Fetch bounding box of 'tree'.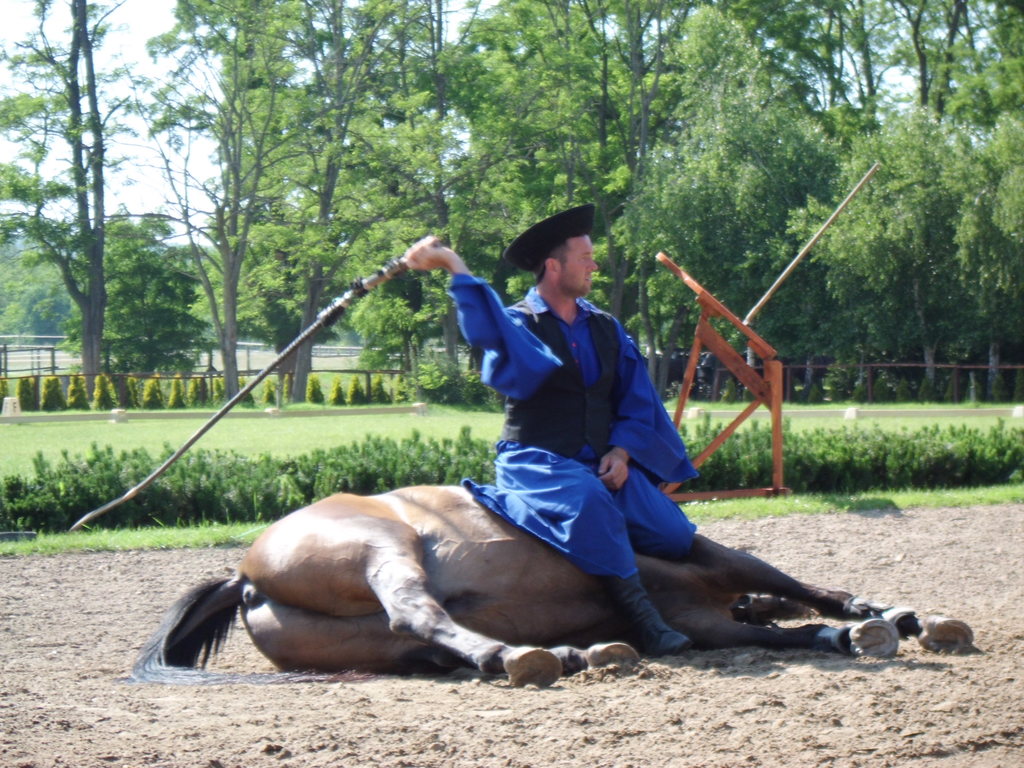
Bbox: select_region(348, 266, 451, 367).
